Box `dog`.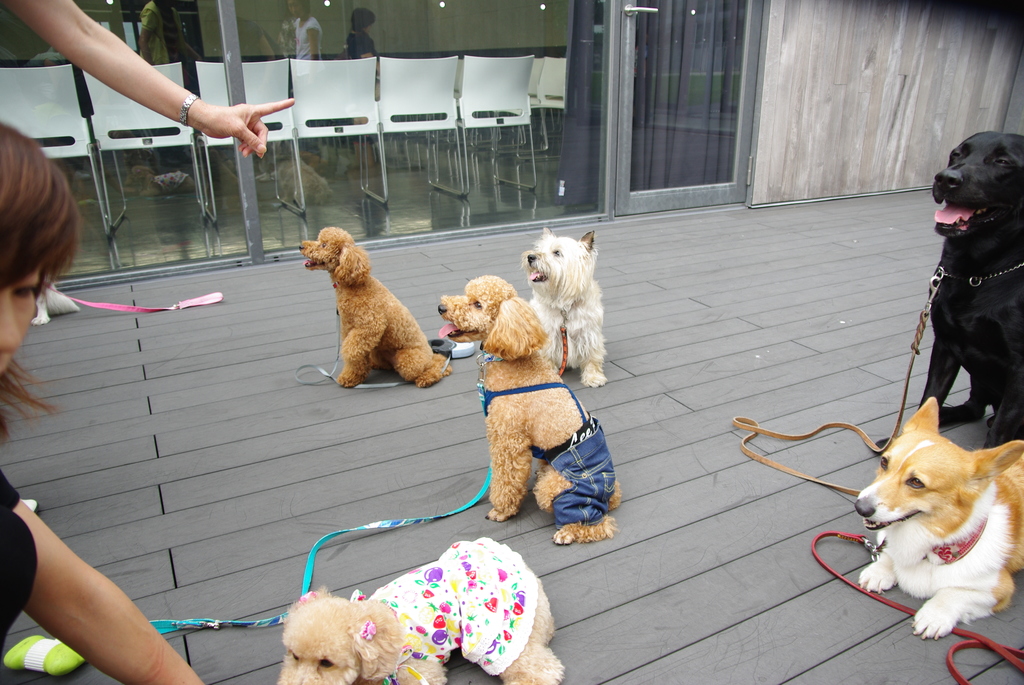
<region>30, 280, 78, 324</region>.
